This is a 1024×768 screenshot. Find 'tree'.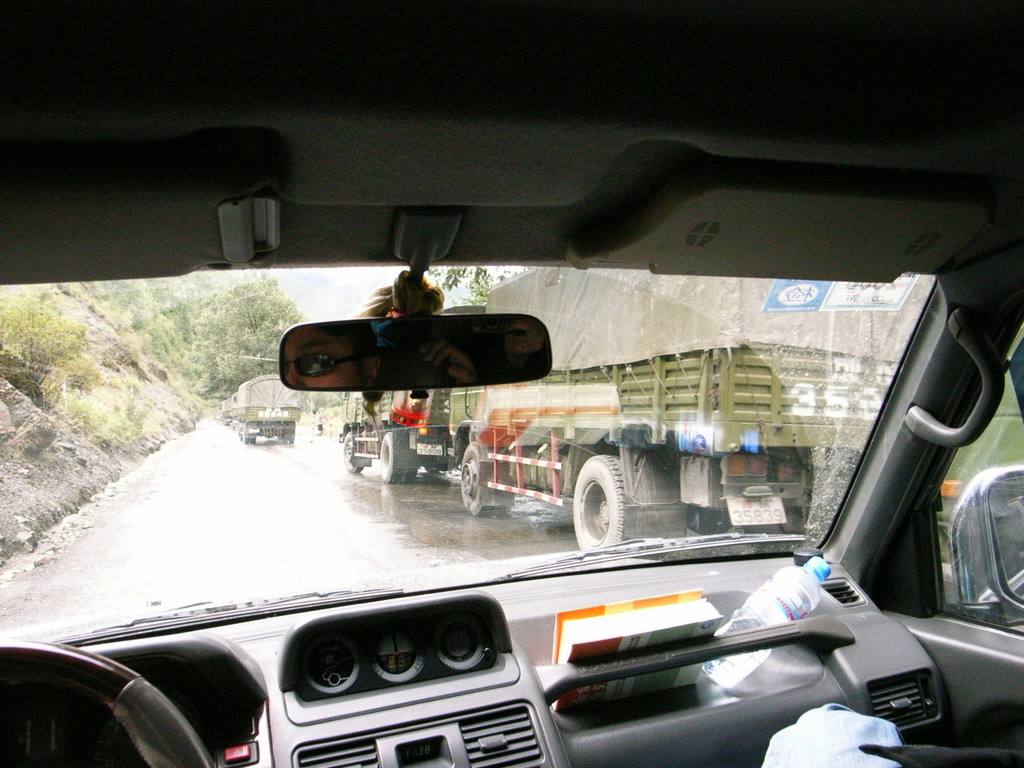
Bounding box: [0,290,98,408].
